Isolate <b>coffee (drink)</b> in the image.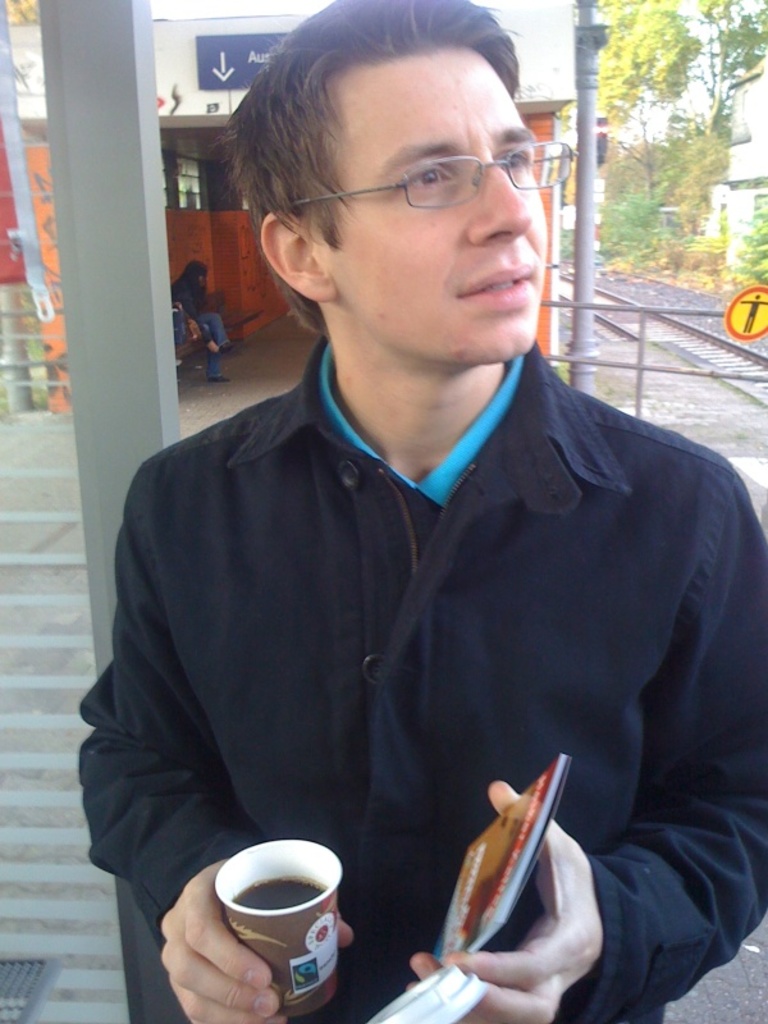
Isolated region: rect(230, 872, 329, 908).
